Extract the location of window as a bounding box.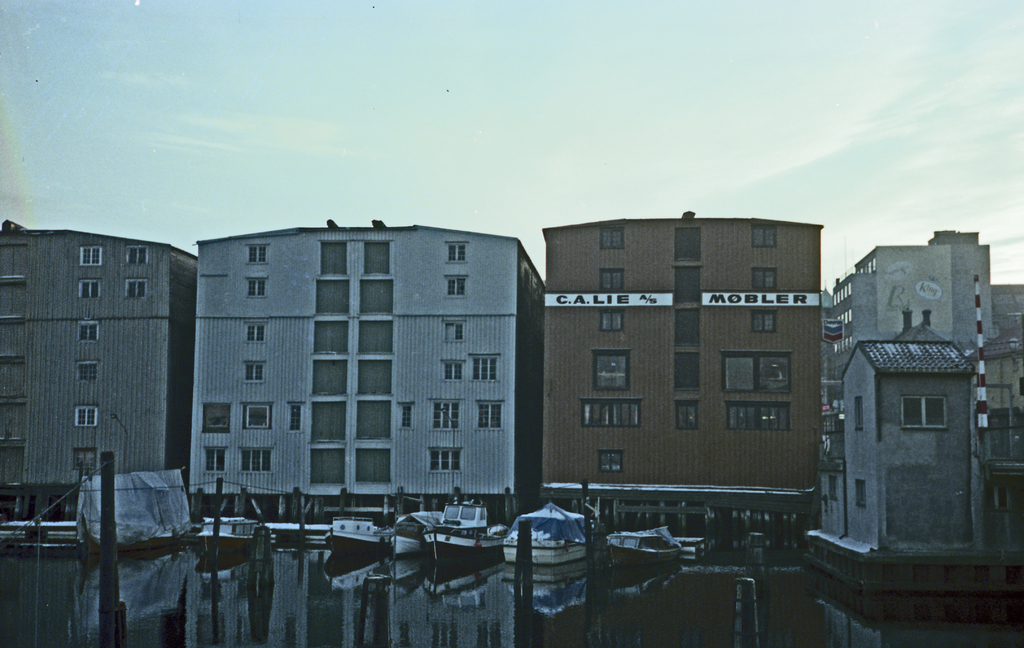
[x1=243, y1=407, x2=273, y2=428].
